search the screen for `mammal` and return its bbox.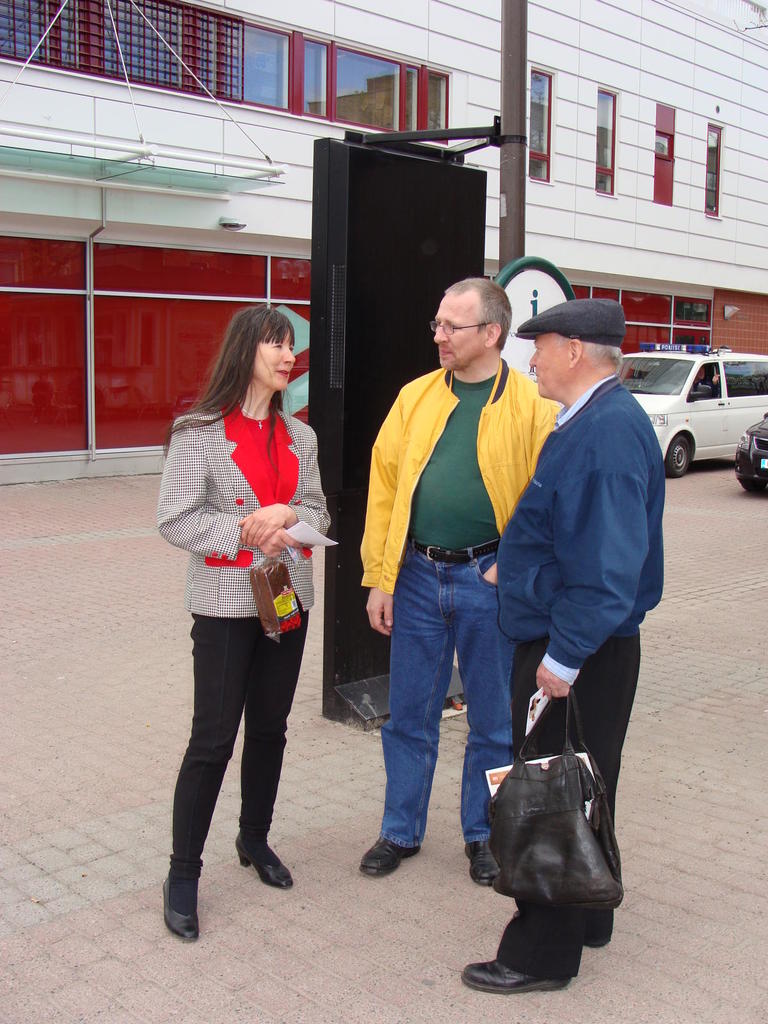
Found: bbox=[498, 243, 680, 912].
